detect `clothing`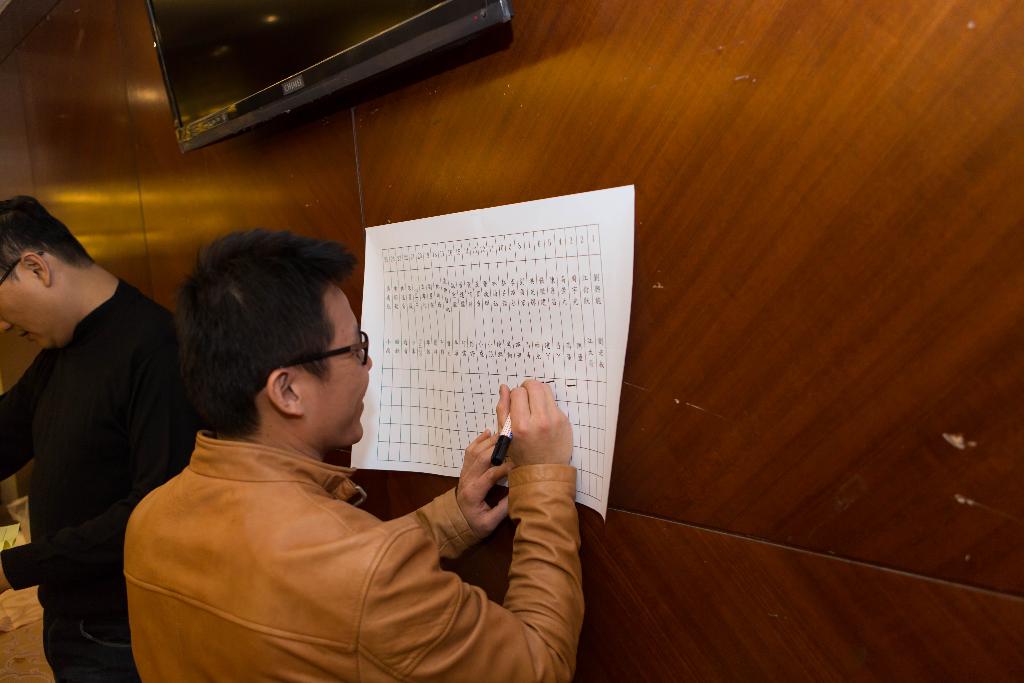
select_region(122, 431, 584, 682)
